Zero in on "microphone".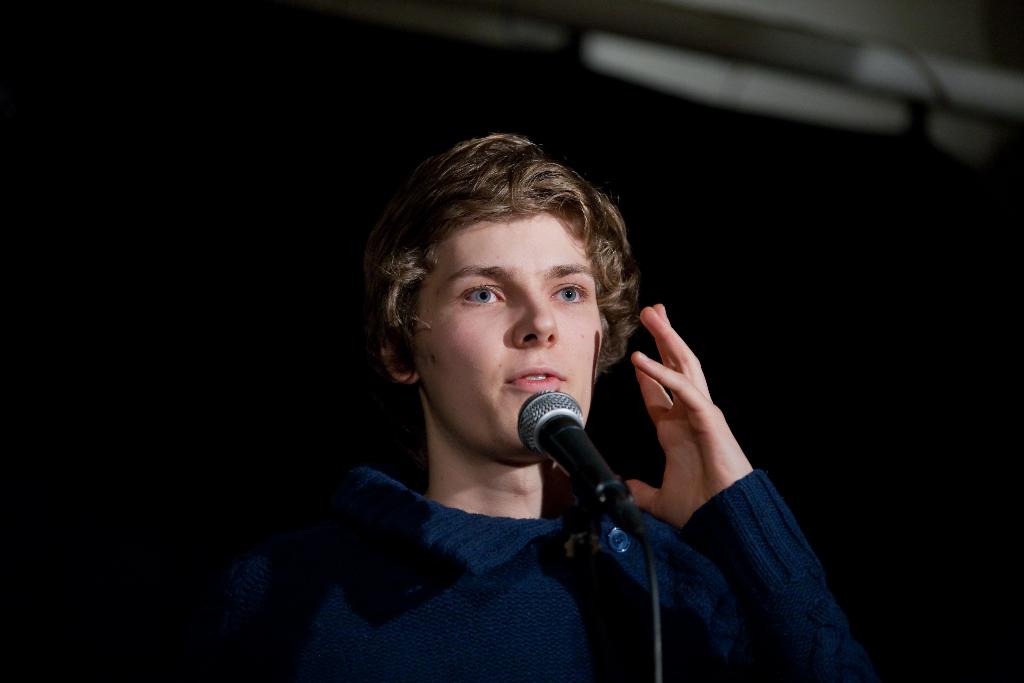
Zeroed in: 509:389:657:538.
